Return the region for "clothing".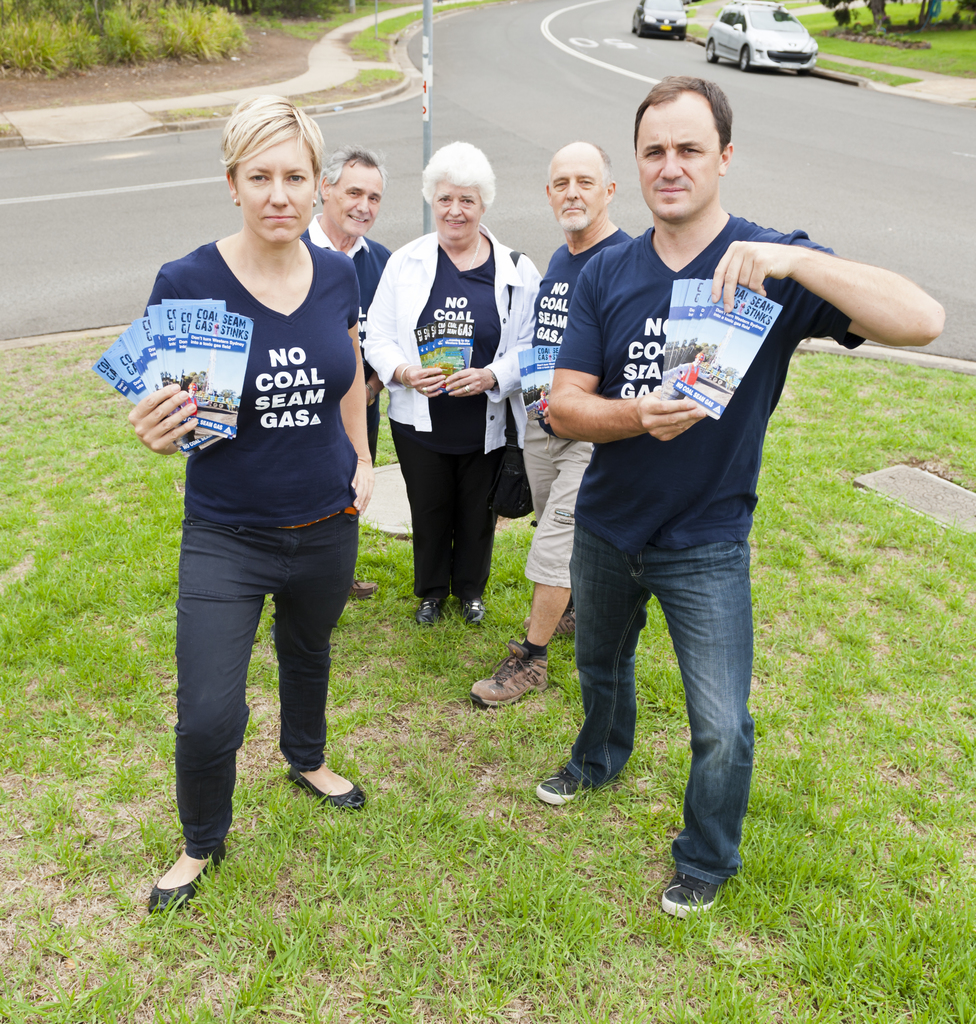
<box>510,219,641,578</box>.
